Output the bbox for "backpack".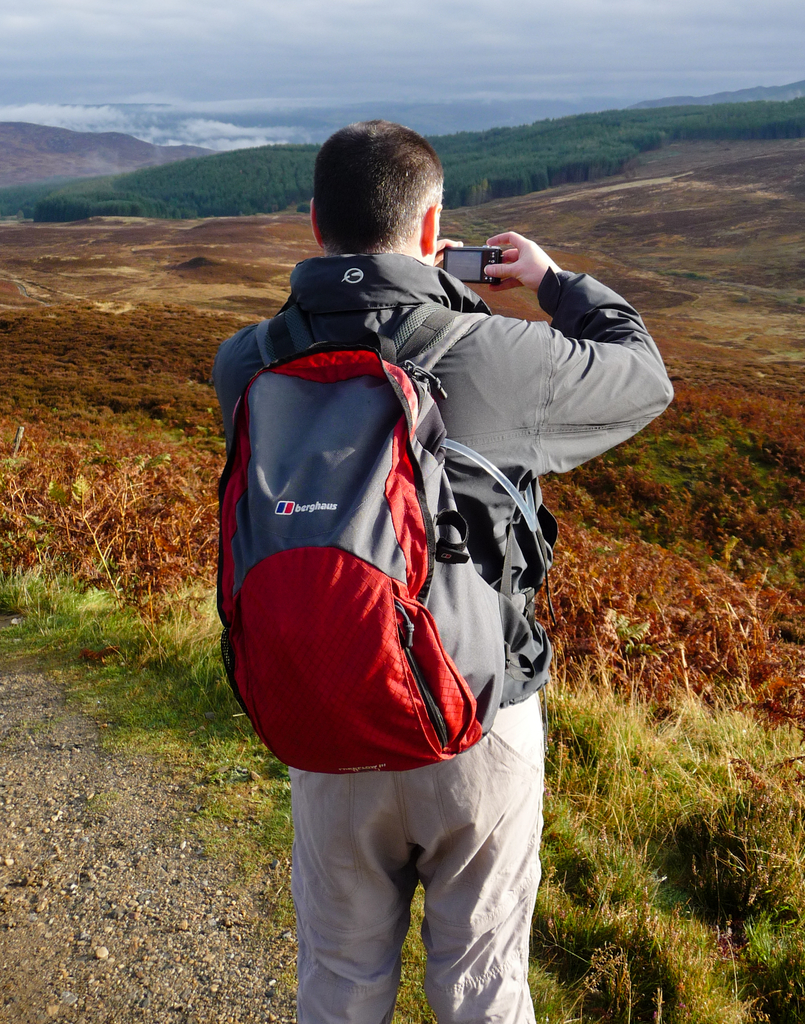
Rect(220, 306, 551, 783).
